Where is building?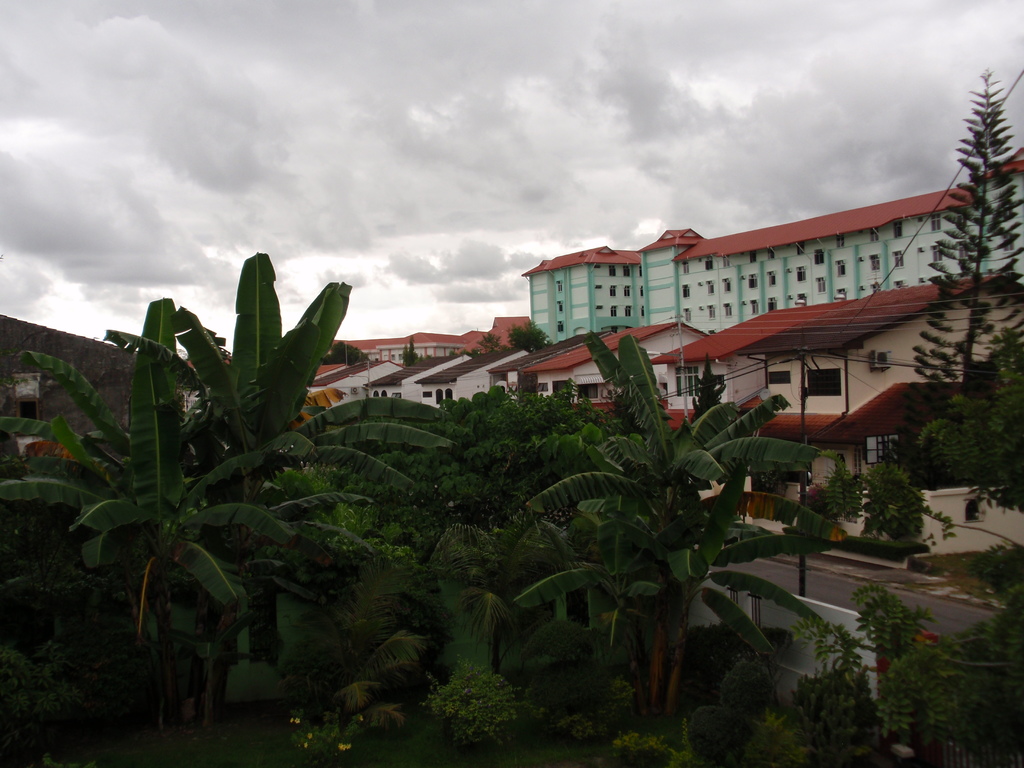
region(524, 161, 1023, 344).
